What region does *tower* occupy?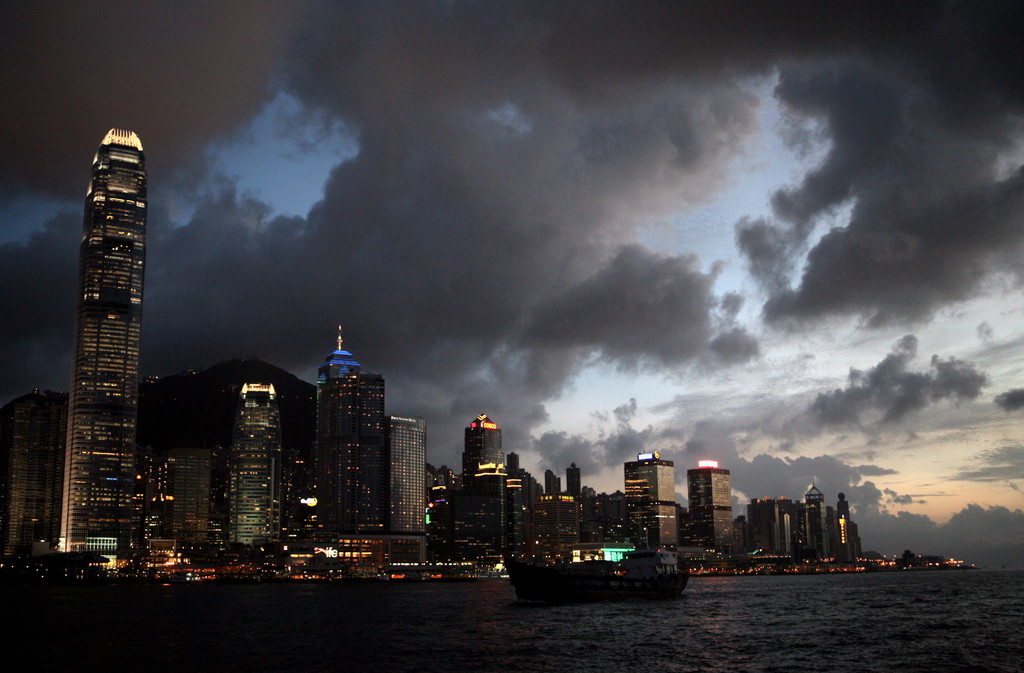
left=452, top=463, right=509, bottom=569.
